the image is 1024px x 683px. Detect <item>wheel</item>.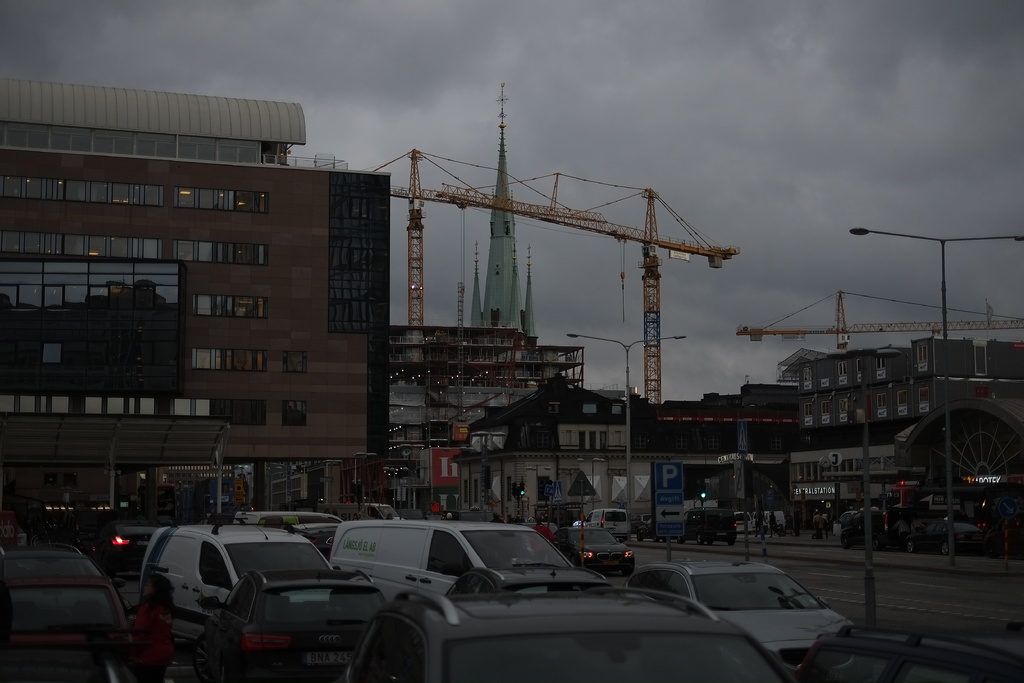
Detection: 192, 636, 211, 682.
